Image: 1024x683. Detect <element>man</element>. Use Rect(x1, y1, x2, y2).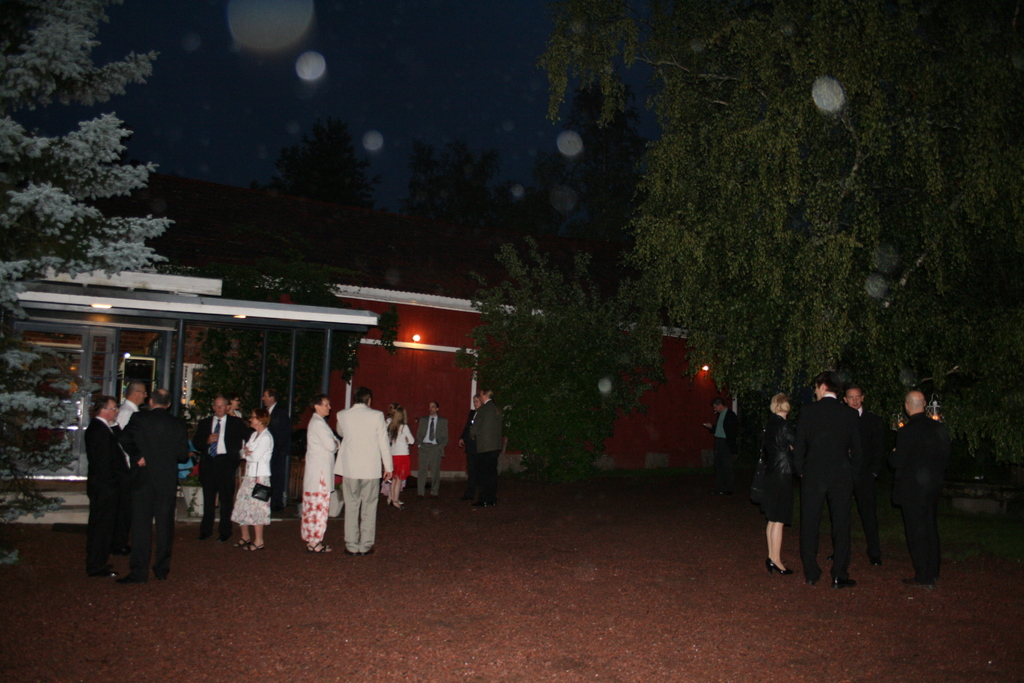
Rect(421, 401, 451, 500).
